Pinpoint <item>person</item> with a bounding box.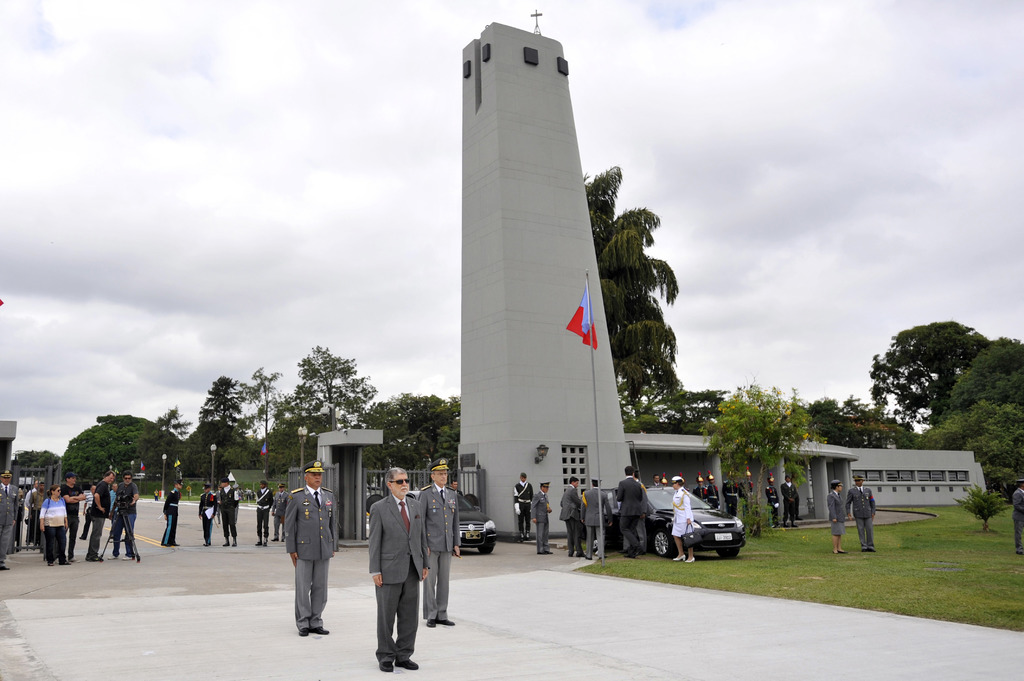
<bbox>196, 486, 215, 547</bbox>.
